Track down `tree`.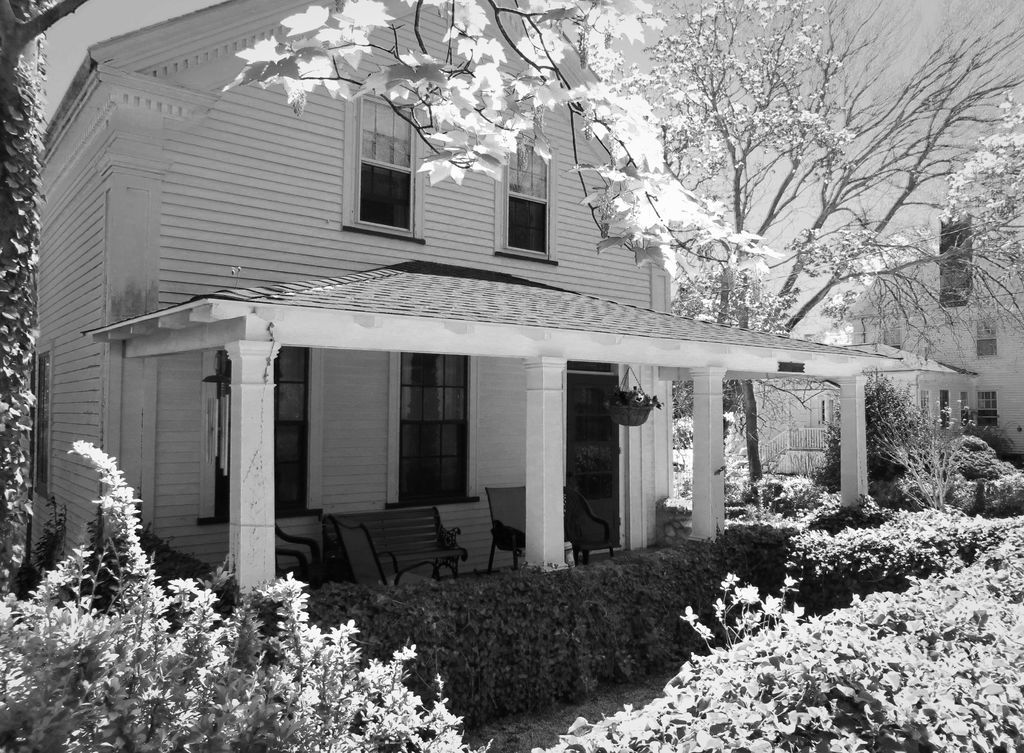
Tracked to [left=219, top=0, right=1023, bottom=494].
